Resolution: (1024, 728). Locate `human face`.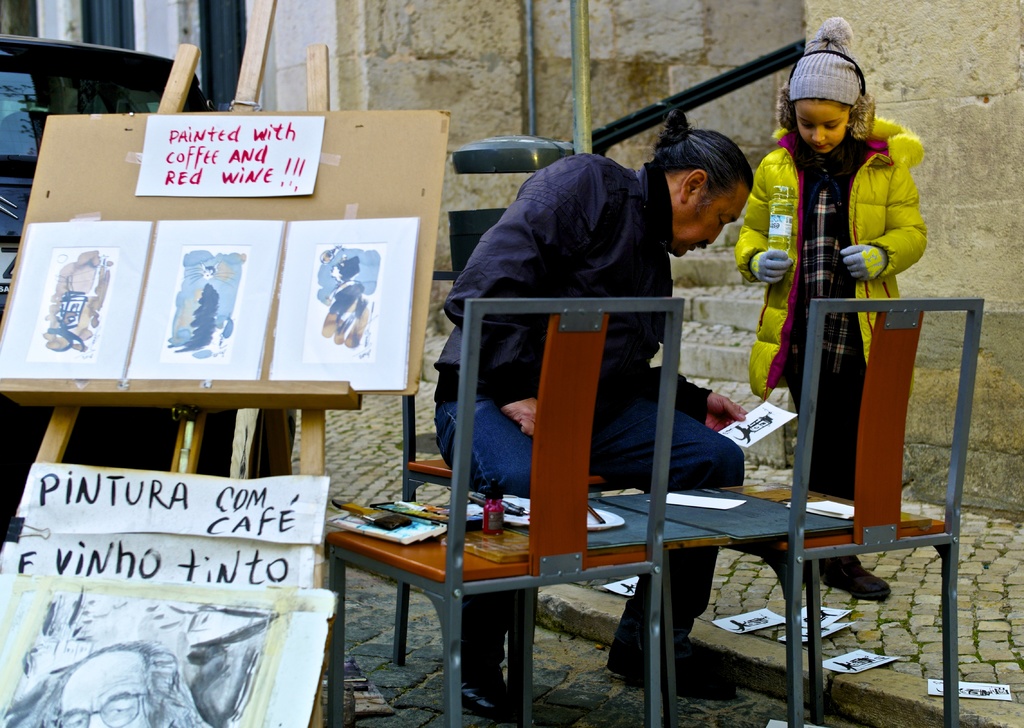
detection(55, 652, 157, 727).
